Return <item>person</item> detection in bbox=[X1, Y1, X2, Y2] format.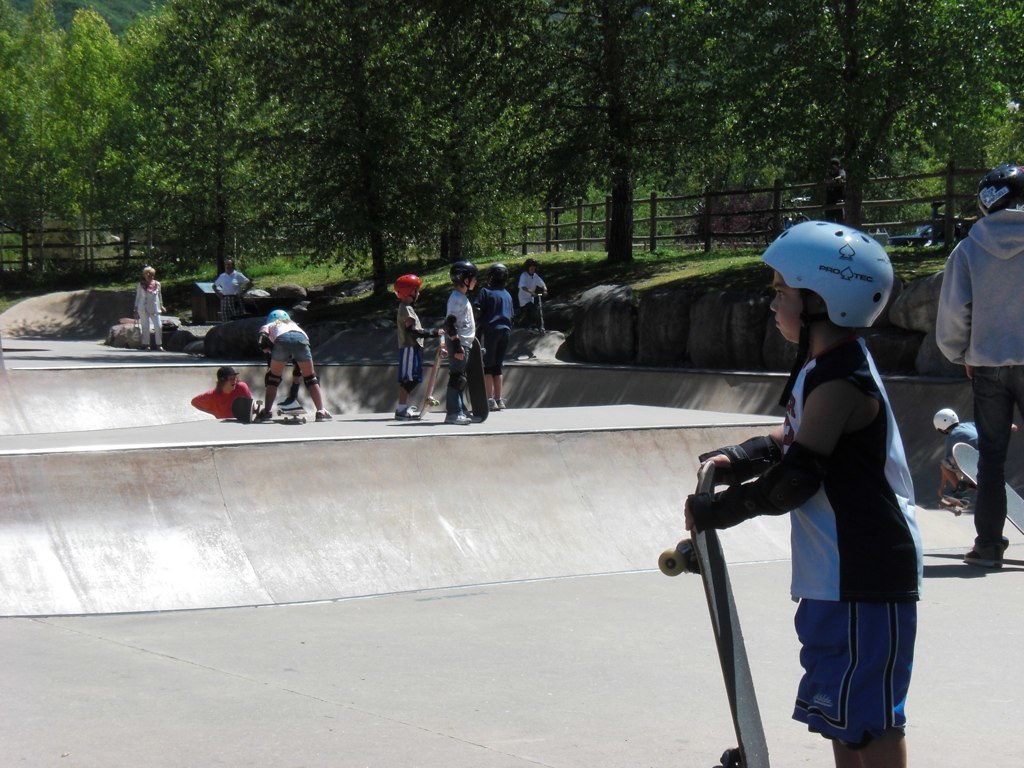
bbox=[474, 259, 516, 412].
